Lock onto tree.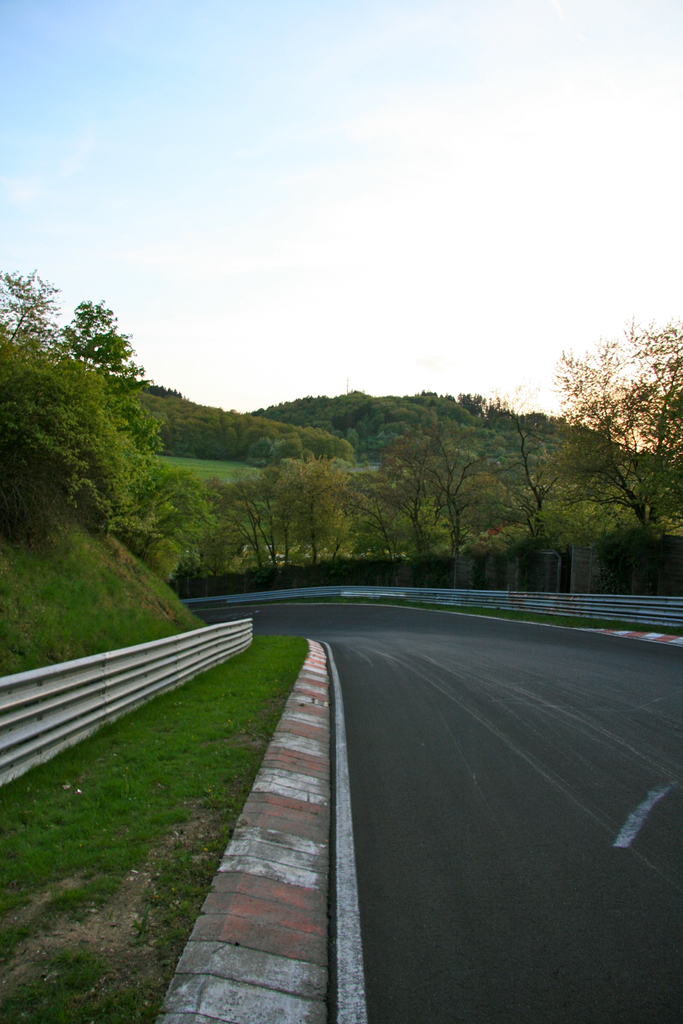
Locked: Rect(490, 412, 559, 550).
